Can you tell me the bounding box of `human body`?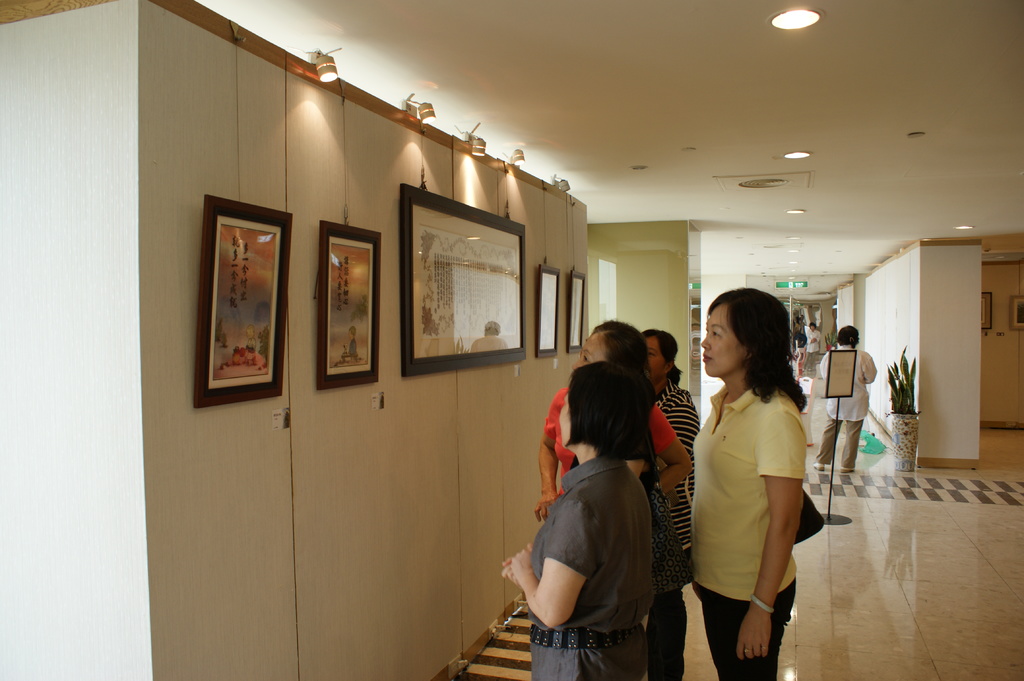
bbox=[803, 330, 819, 366].
